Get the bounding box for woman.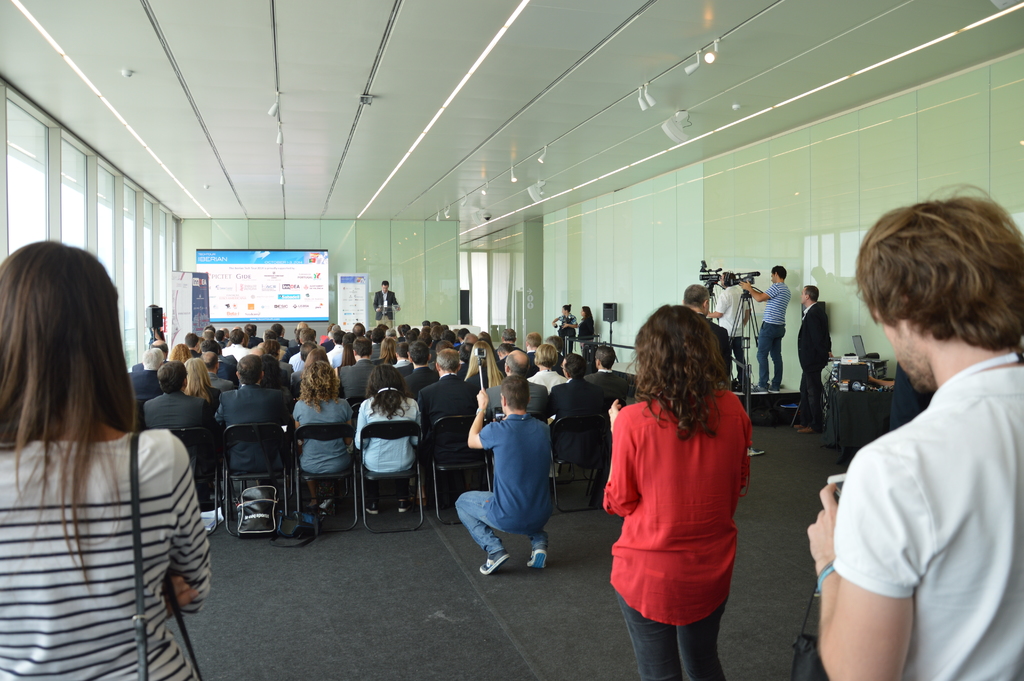
detection(543, 299, 584, 341).
